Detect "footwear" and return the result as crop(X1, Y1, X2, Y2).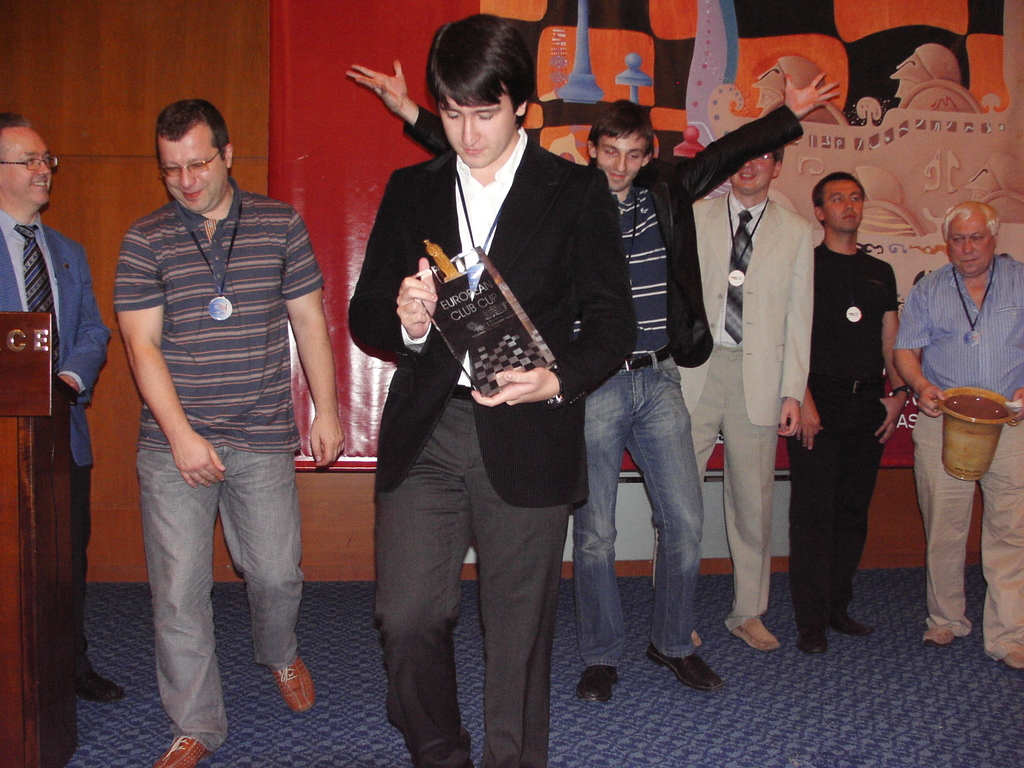
crop(733, 617, 769, 653).
